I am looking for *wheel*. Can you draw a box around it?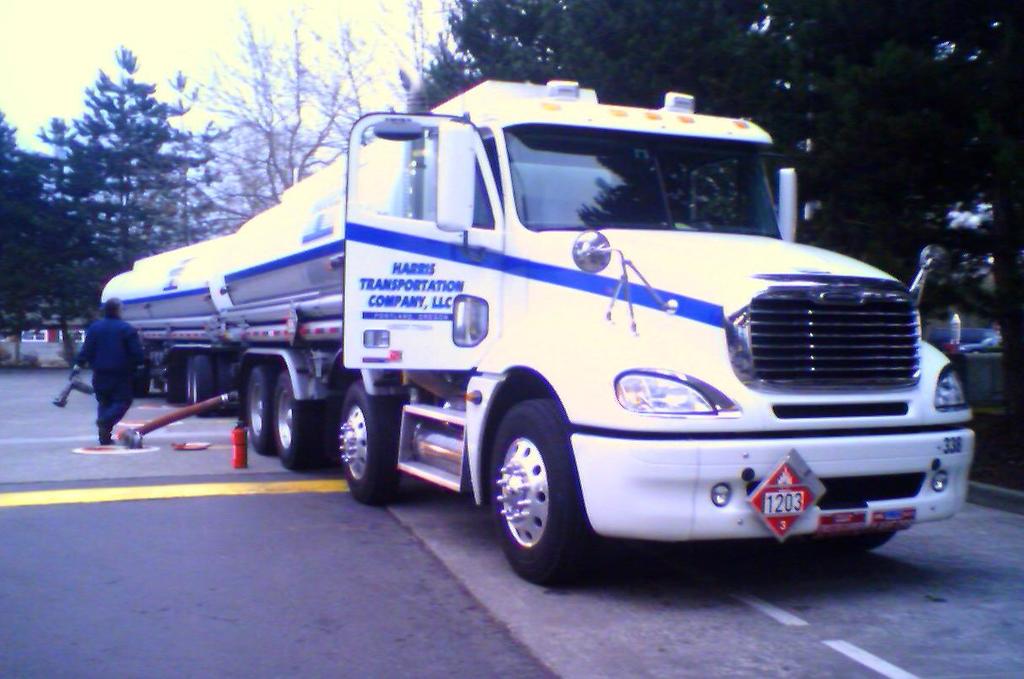
Sure, the bounding box is box(807, 528, 895, 556).
